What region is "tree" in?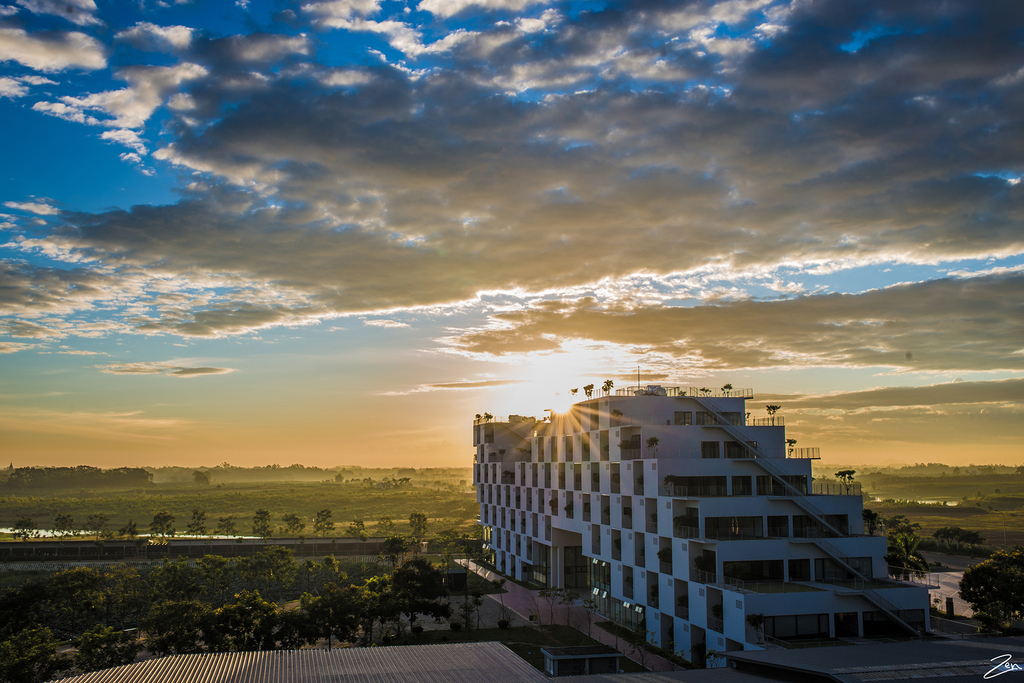
crop(186, 506, 206, 538).
